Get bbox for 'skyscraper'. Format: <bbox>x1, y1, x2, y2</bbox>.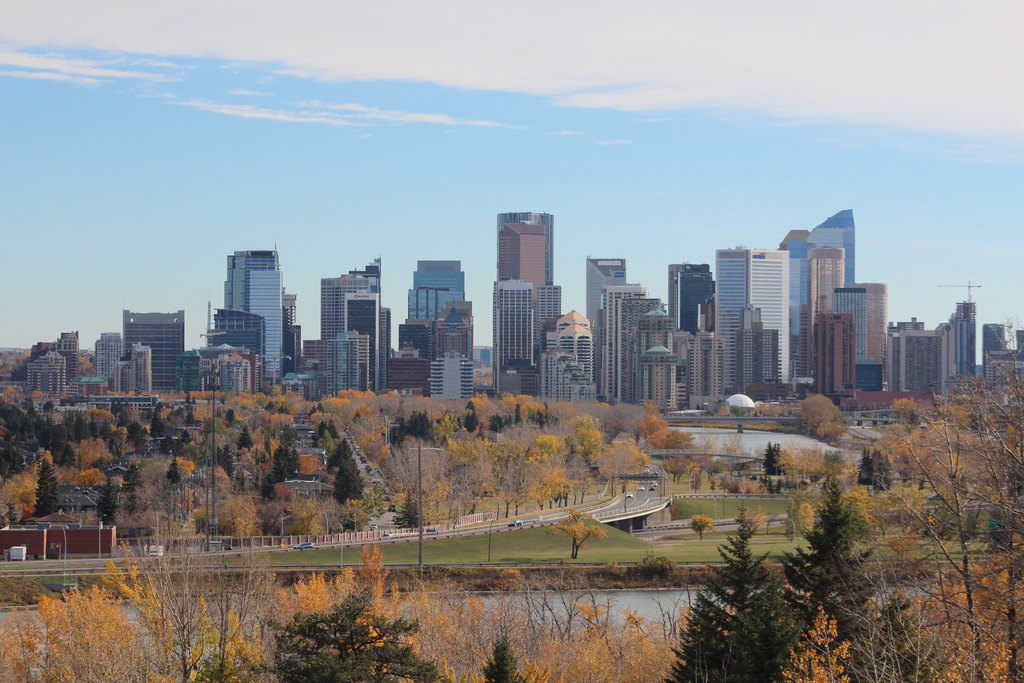
<bbox>978, 320, 1023, 375</bbox>.
